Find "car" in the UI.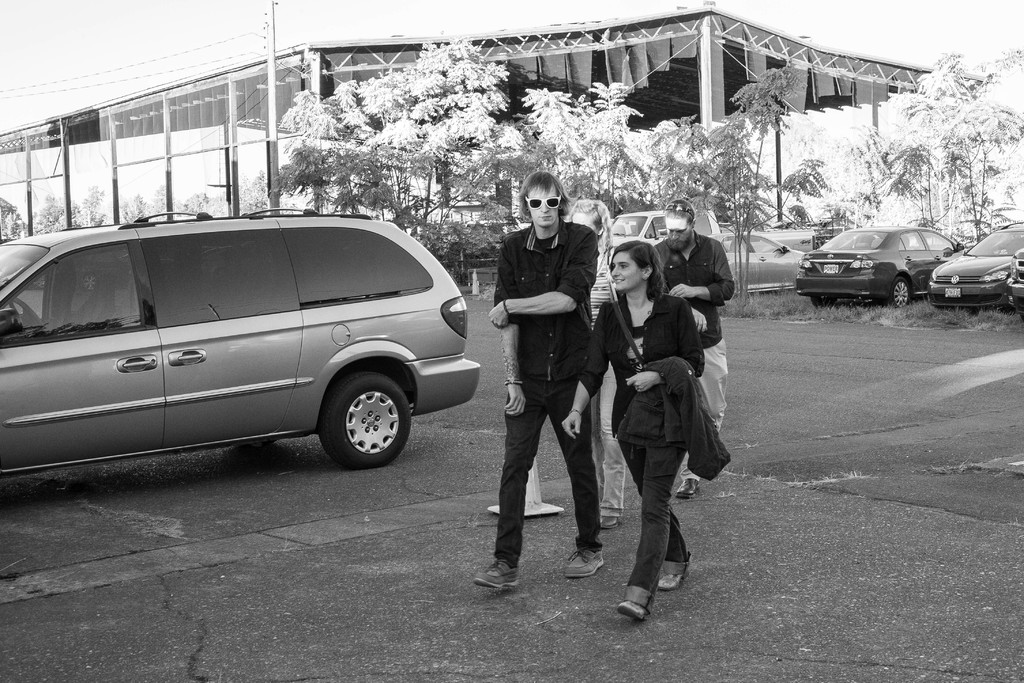
UI element at x1=0, y1=209, x2=483, y2=464.
